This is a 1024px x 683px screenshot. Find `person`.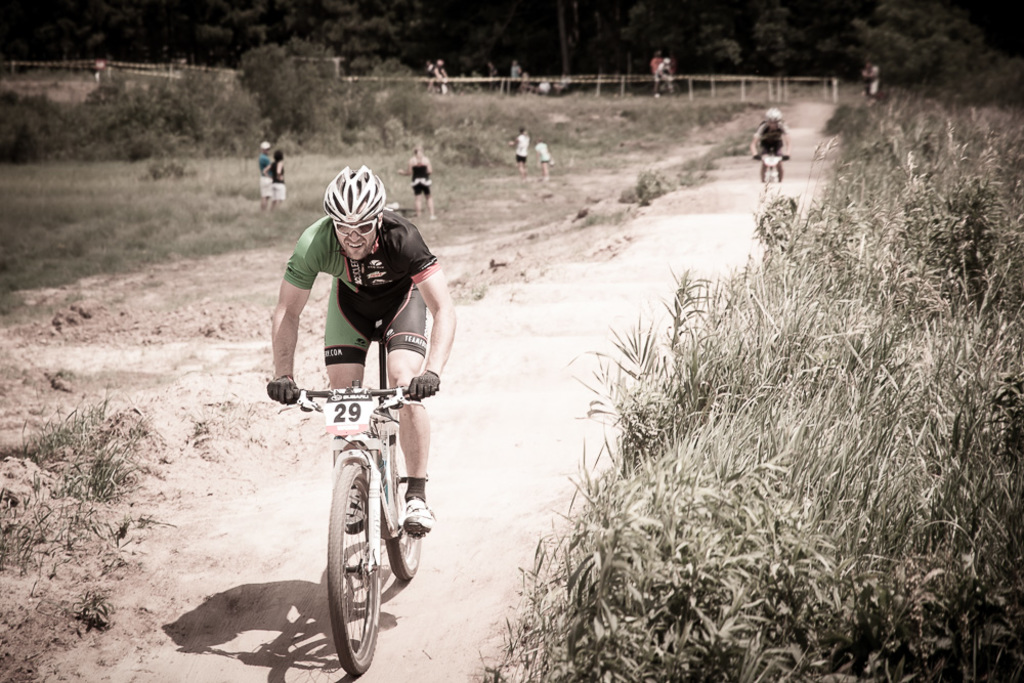
Bounding box: (267, 165, 458, 532).
